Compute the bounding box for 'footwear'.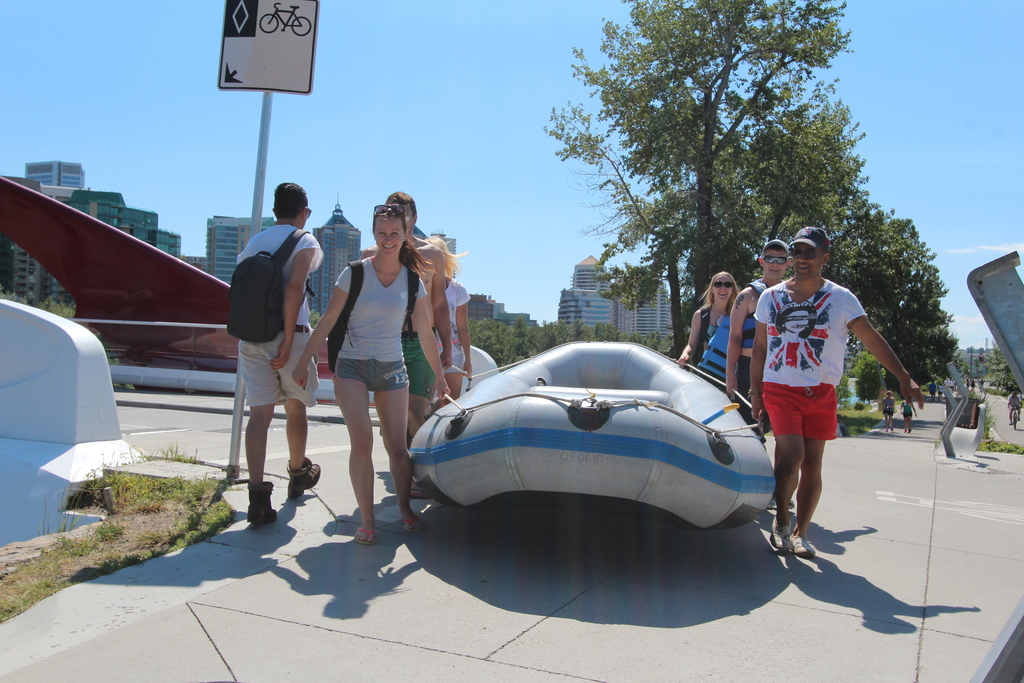
bbox=(767, 515, 790, 552).
